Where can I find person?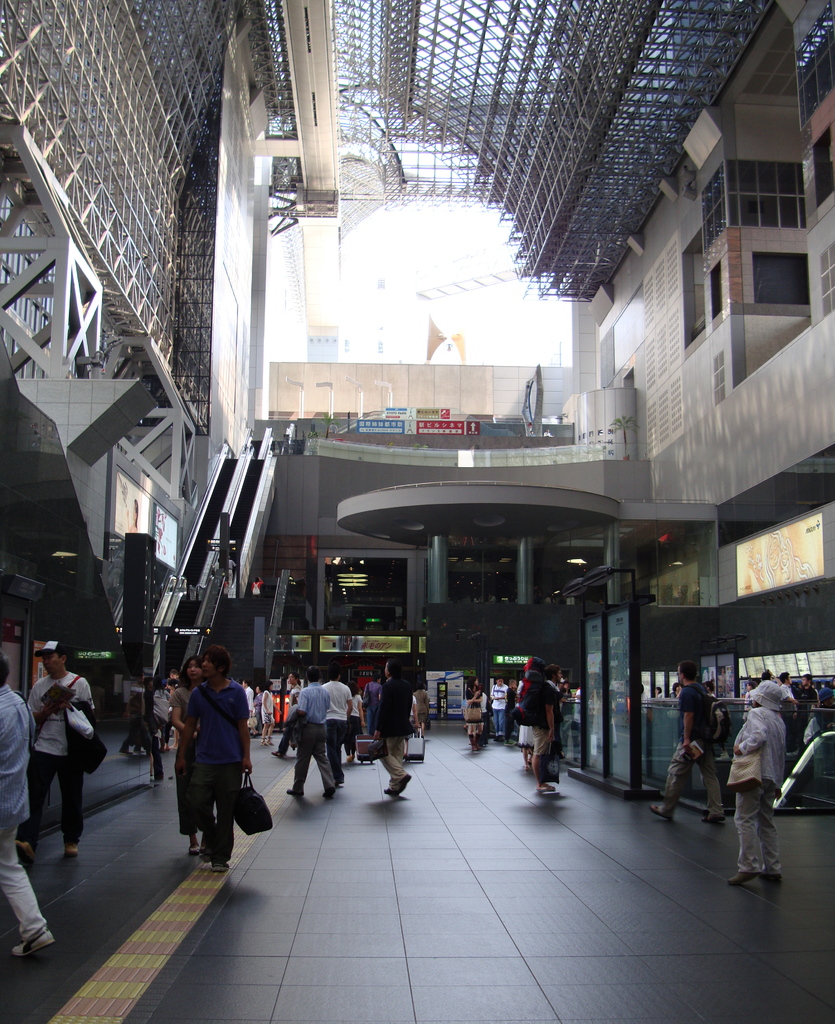
You can find it at detection(249, 578, 267, 598).
